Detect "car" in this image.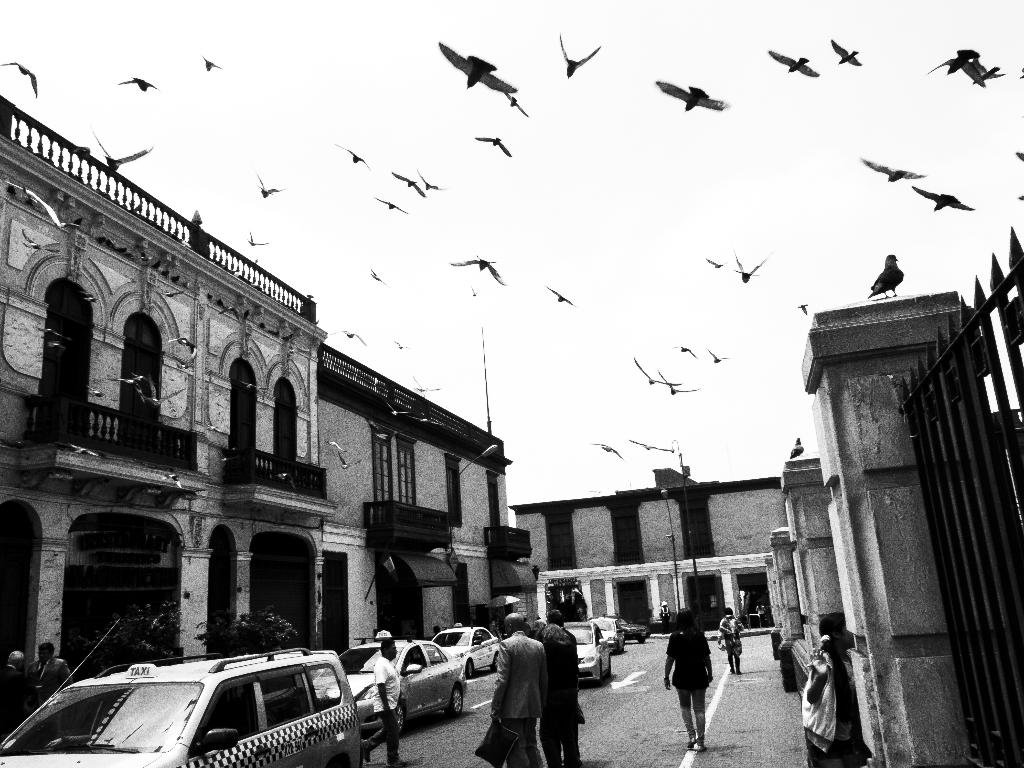
Detection: locate(596, 617, 626, 653).
